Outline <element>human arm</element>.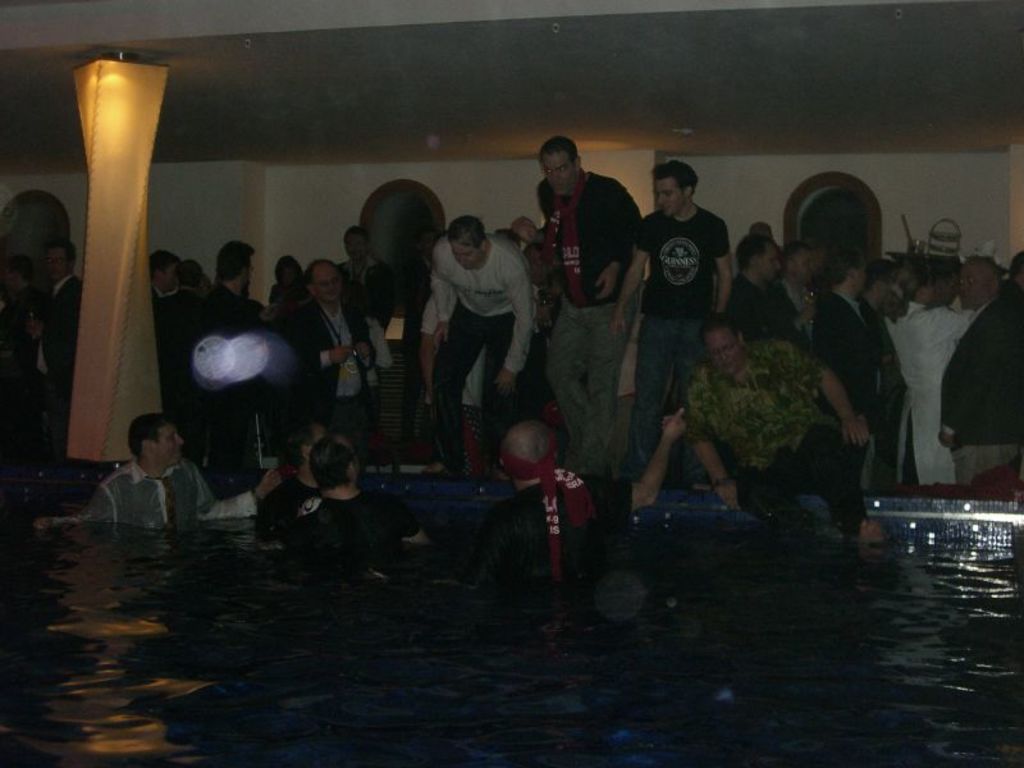
Outline: rect(933, 317, 1000, 449).
